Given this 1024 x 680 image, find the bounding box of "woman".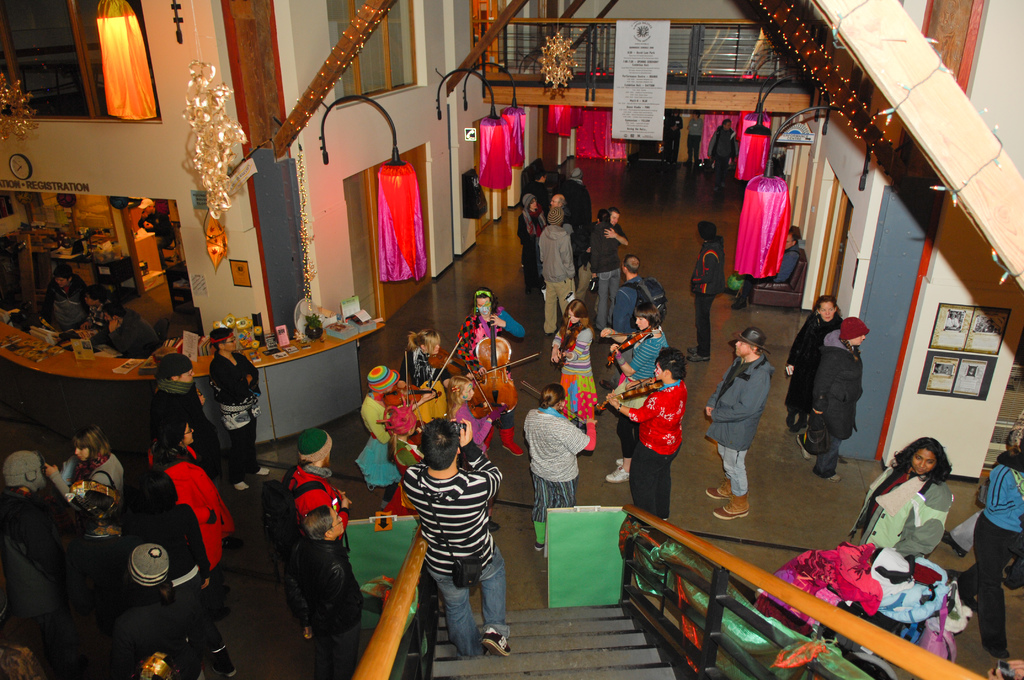
x1=396 y1=329 x2=486 y2=393.
